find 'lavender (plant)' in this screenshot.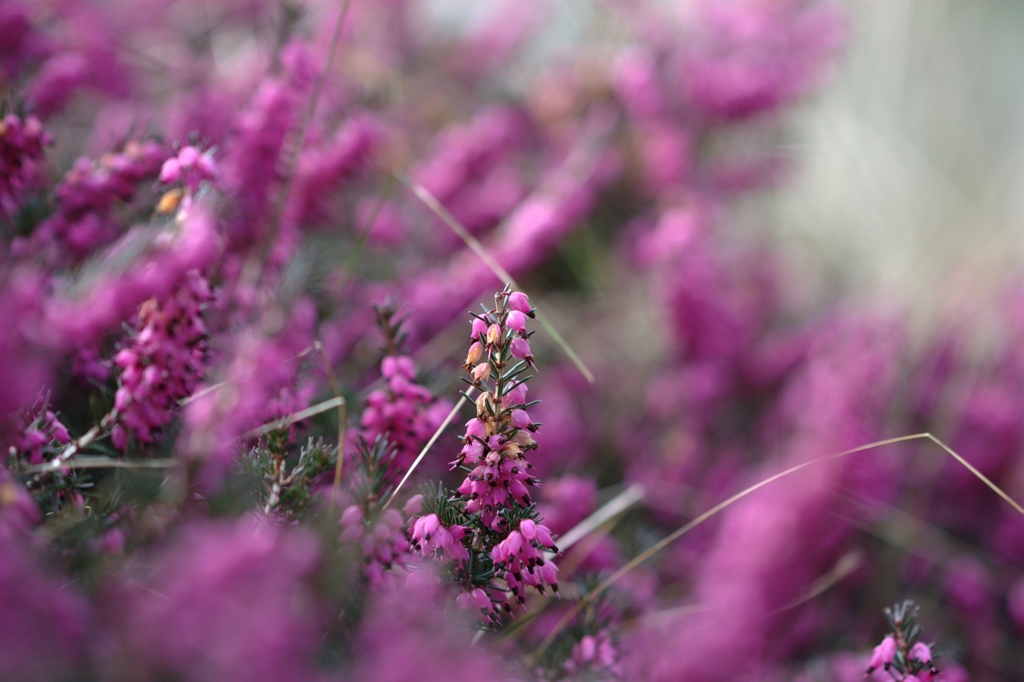
The bounding box for 'lavender (plant)' is box=[371, 129, 614, 340].
